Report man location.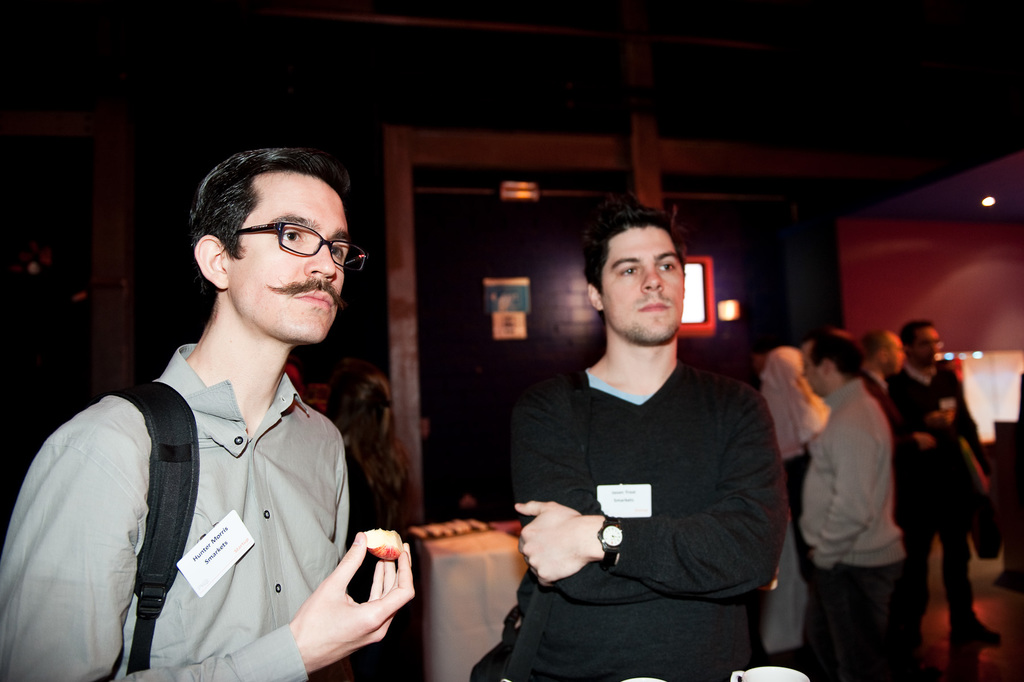
Report: BBox(0, 141, 417, 681).
